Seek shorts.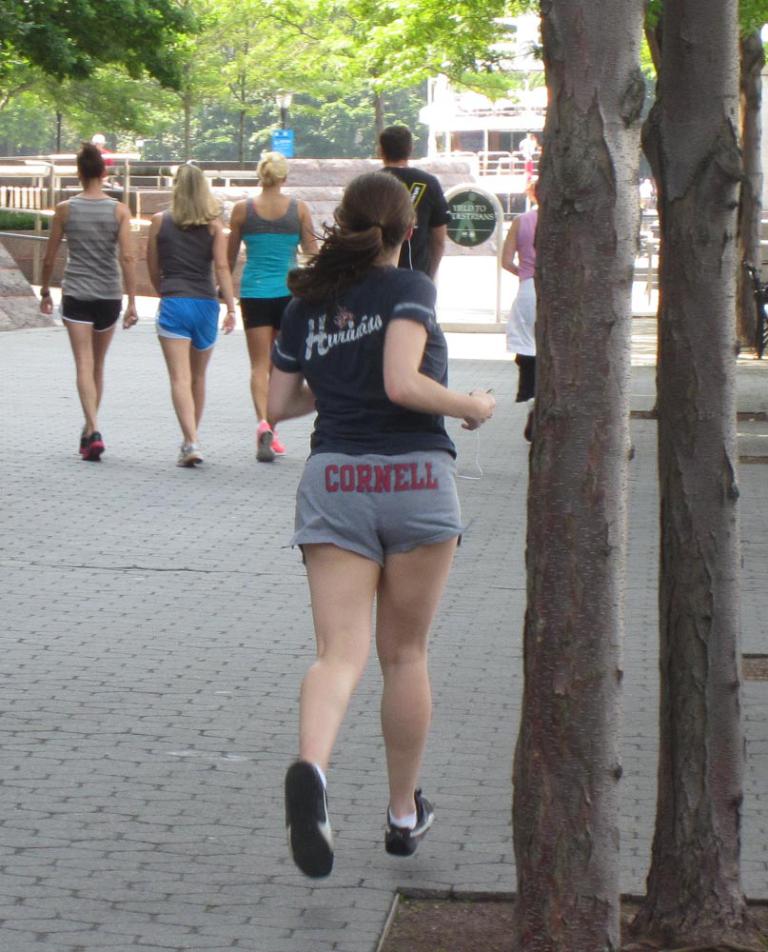
(501,279,535,351).
